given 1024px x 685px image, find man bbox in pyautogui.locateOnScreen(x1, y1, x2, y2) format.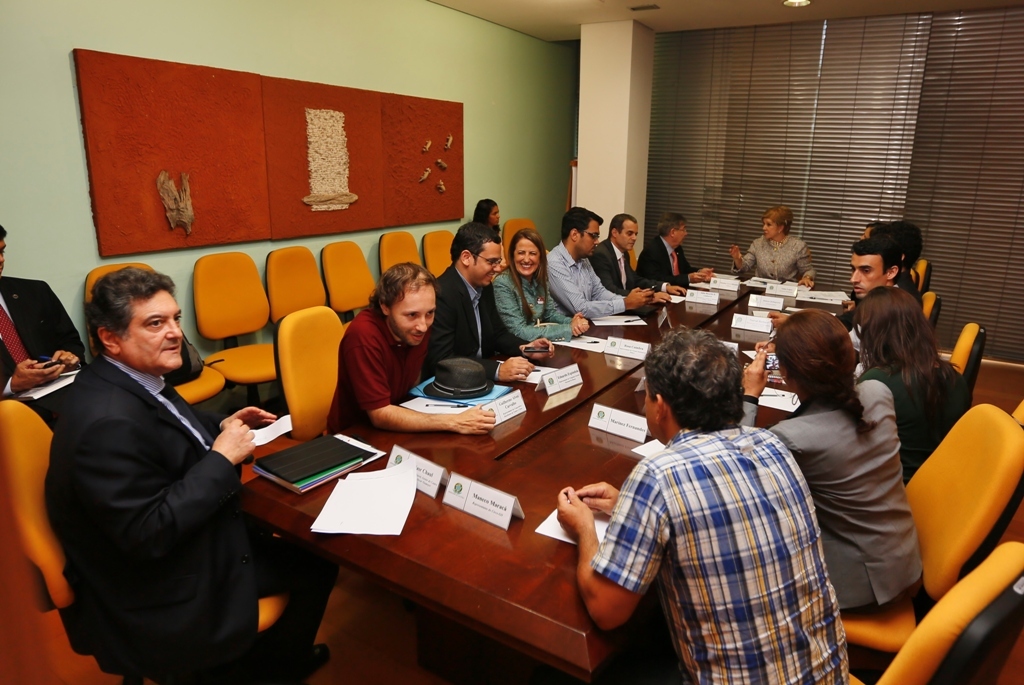
pyautogui.locateOnScreen(584, 335, 861, 672).
